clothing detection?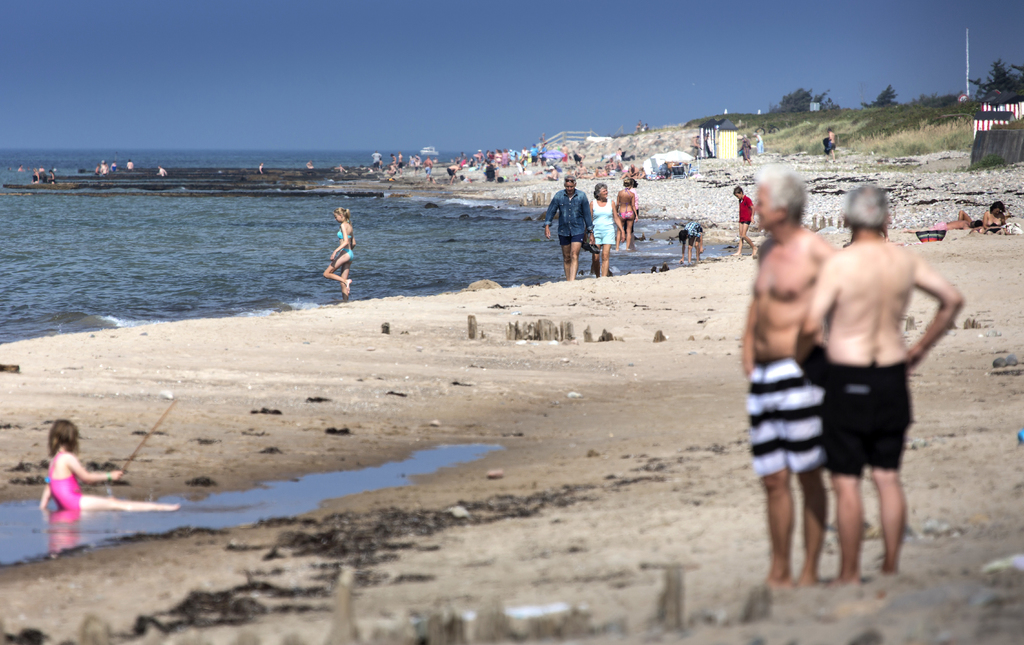
x1=737, y1=194, x2=755, y2=224
